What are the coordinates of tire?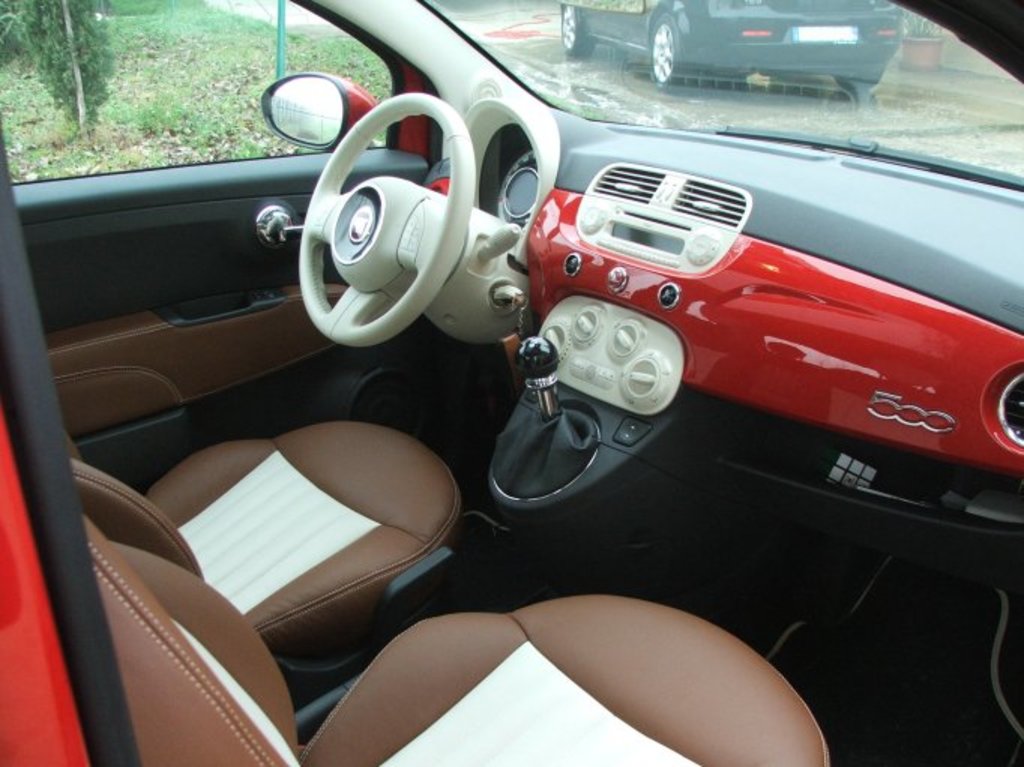
box(647, 11, 695, 86).
